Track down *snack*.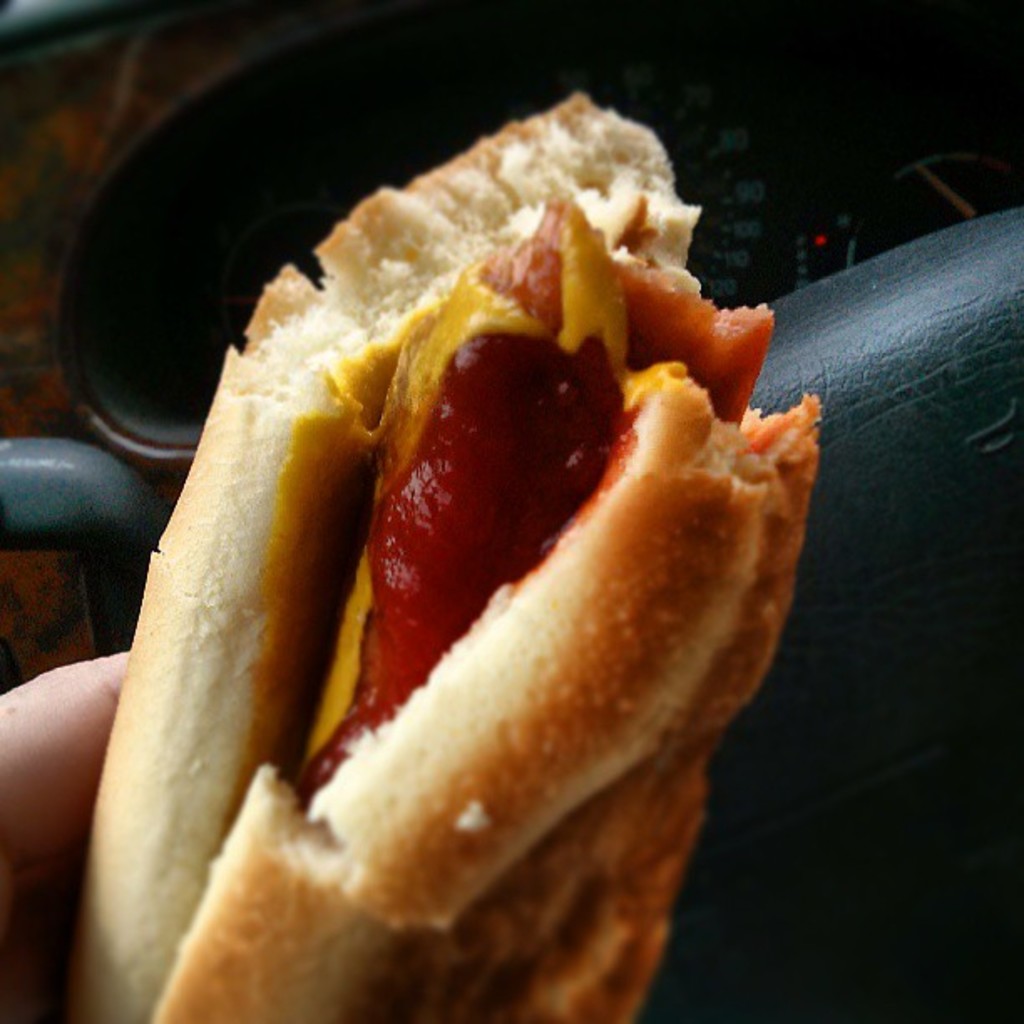
Tracked to (left=38, top=177, right=833, bottom=1002).
